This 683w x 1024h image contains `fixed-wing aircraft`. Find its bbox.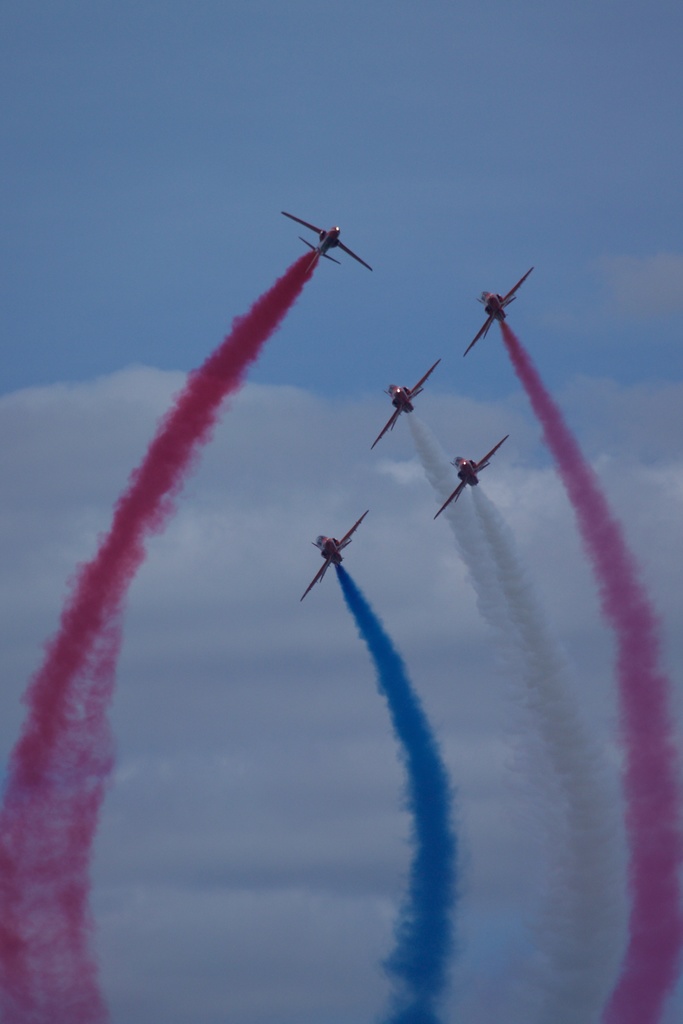
locate(279, 207, 366, 282).
